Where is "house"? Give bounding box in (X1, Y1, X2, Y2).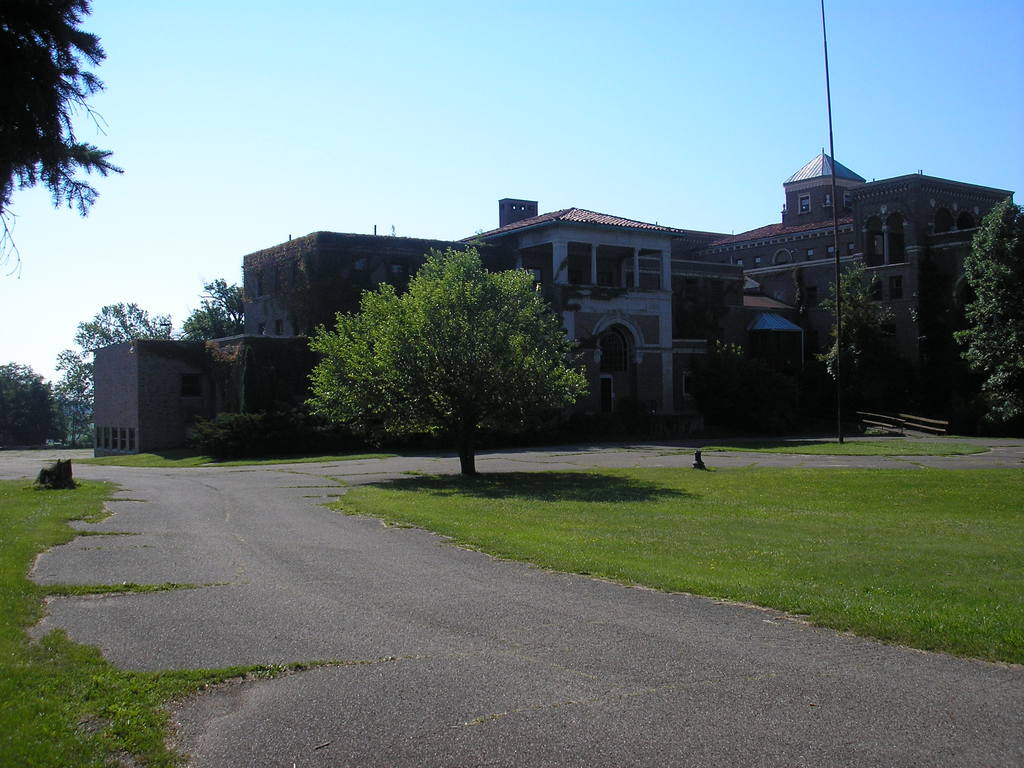
(723, 211, 852, 388).
